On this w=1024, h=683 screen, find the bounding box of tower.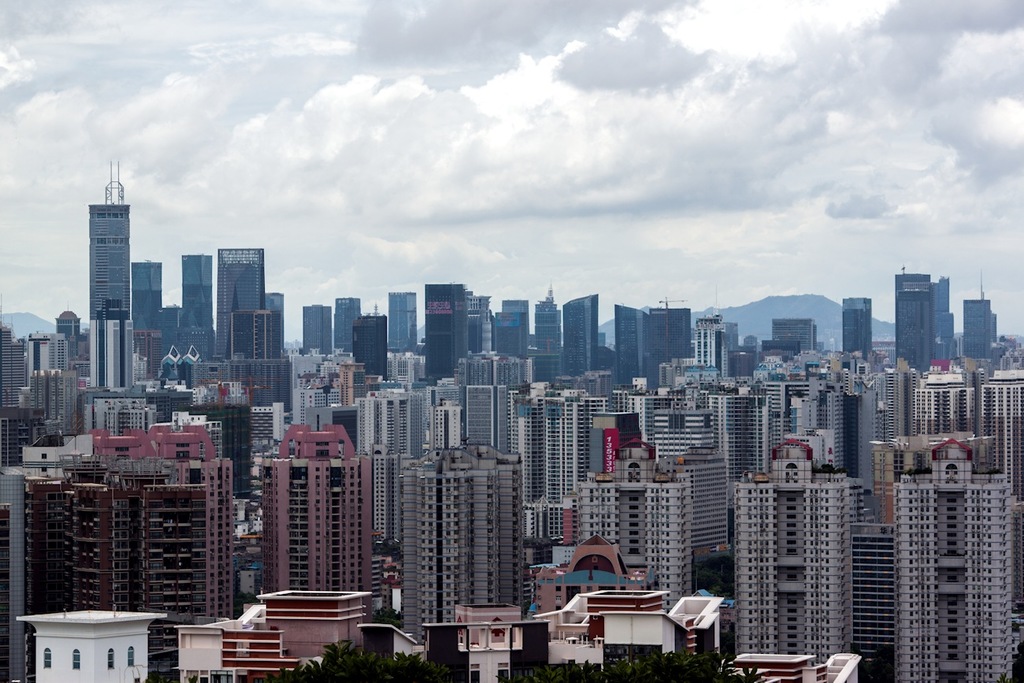
Bounding box: BBox(690, 313, 725, 376).
